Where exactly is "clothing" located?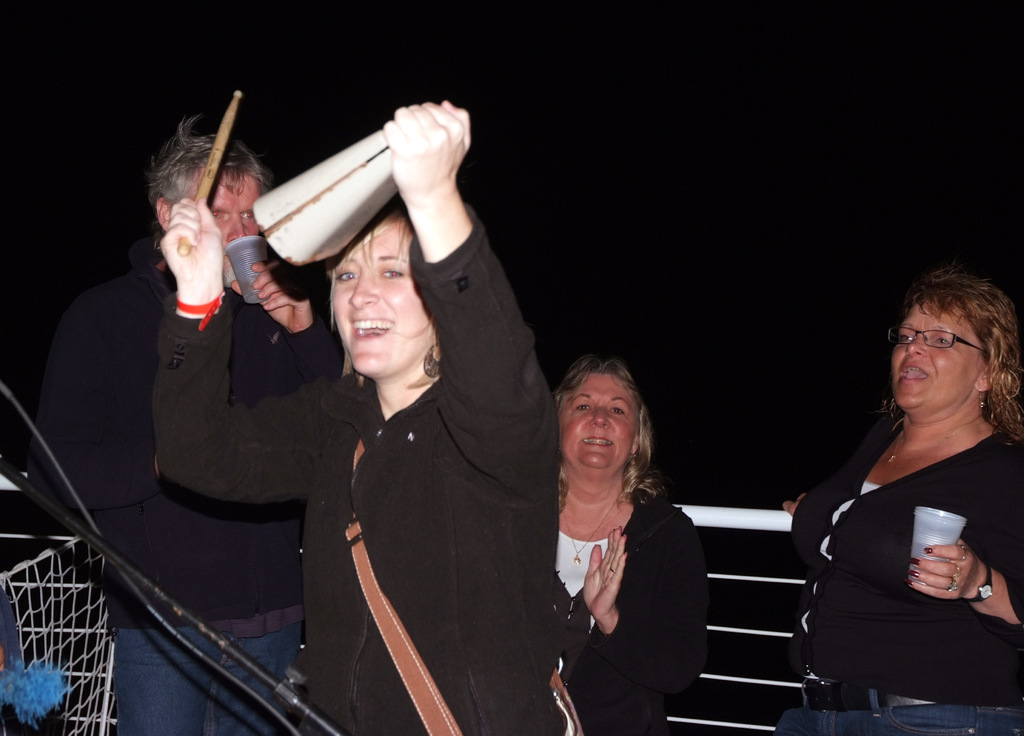
Its bounding box is x1=808, y1=364, x2=1010, y2=705.
